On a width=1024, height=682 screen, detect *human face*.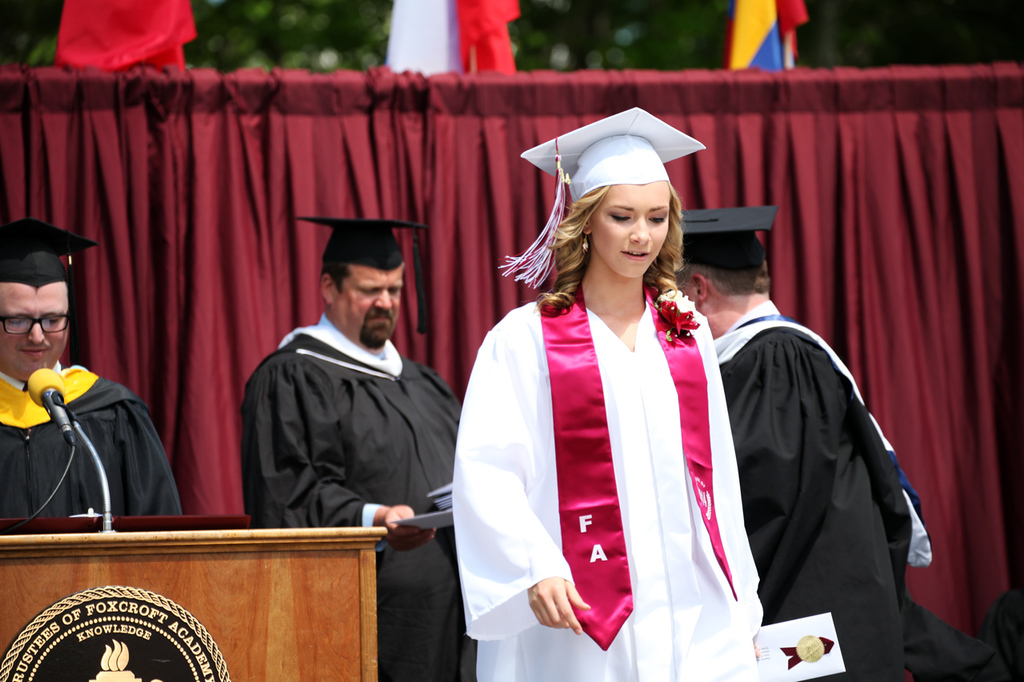
box(339, 269, 406, 342).
